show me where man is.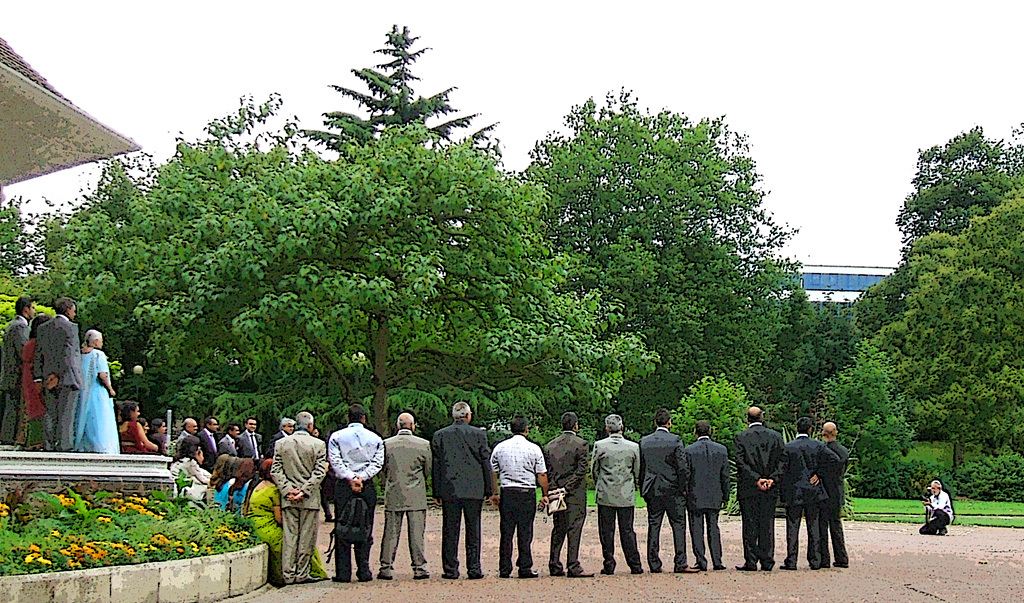
man is at bbox(374, 412, 432, 581).
